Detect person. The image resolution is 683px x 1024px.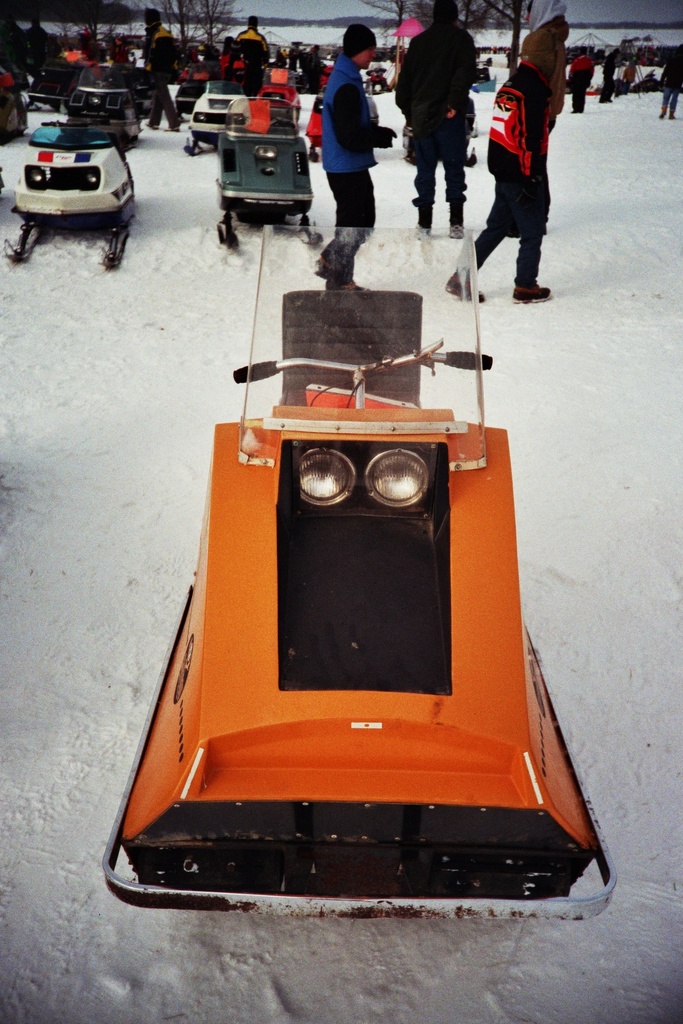
(520,15,581,140).
